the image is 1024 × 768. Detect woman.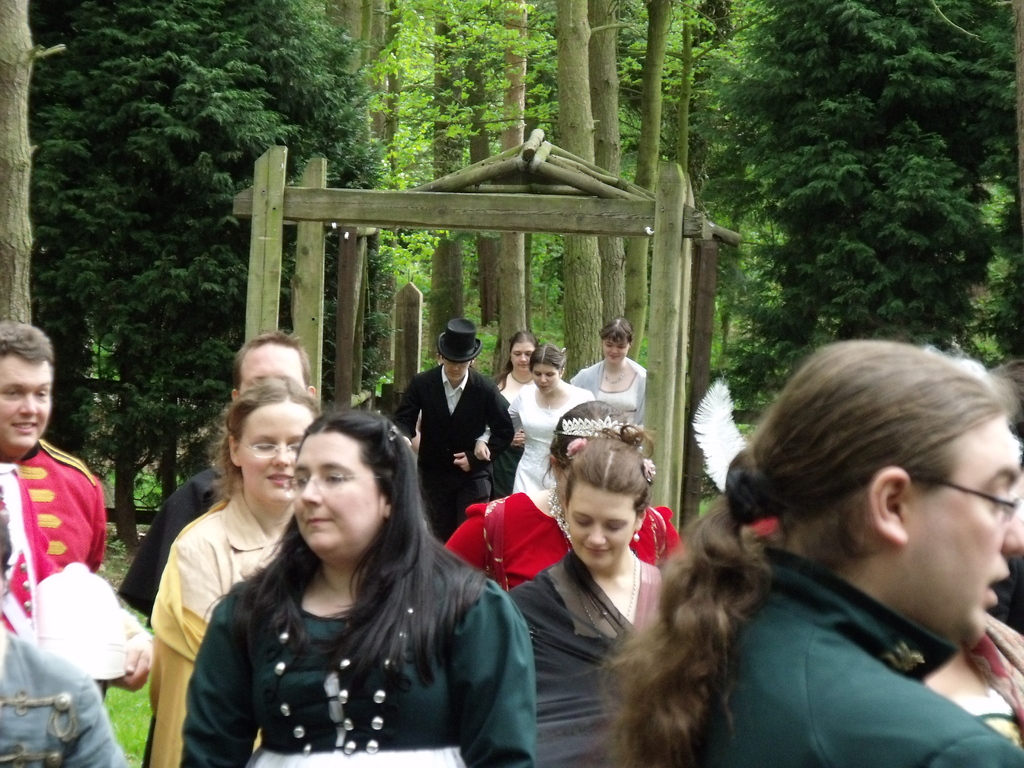
Detection: {"x1": 571, "y1": 315, "x2": 649, "y2": 426}.
